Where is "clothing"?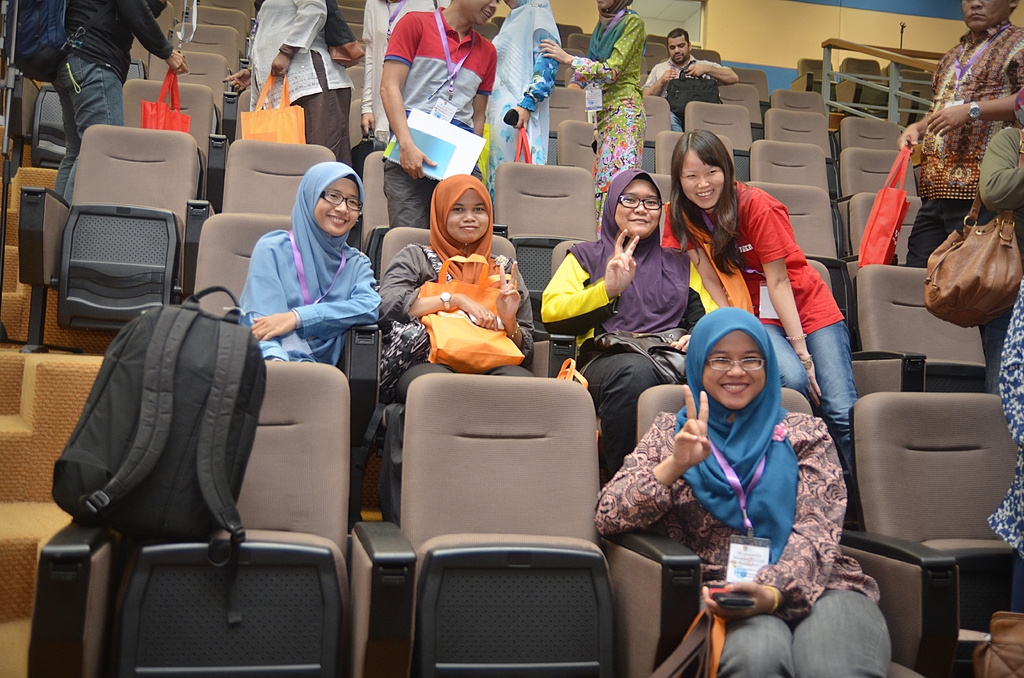
bbox(48, 0, 172, 207).
